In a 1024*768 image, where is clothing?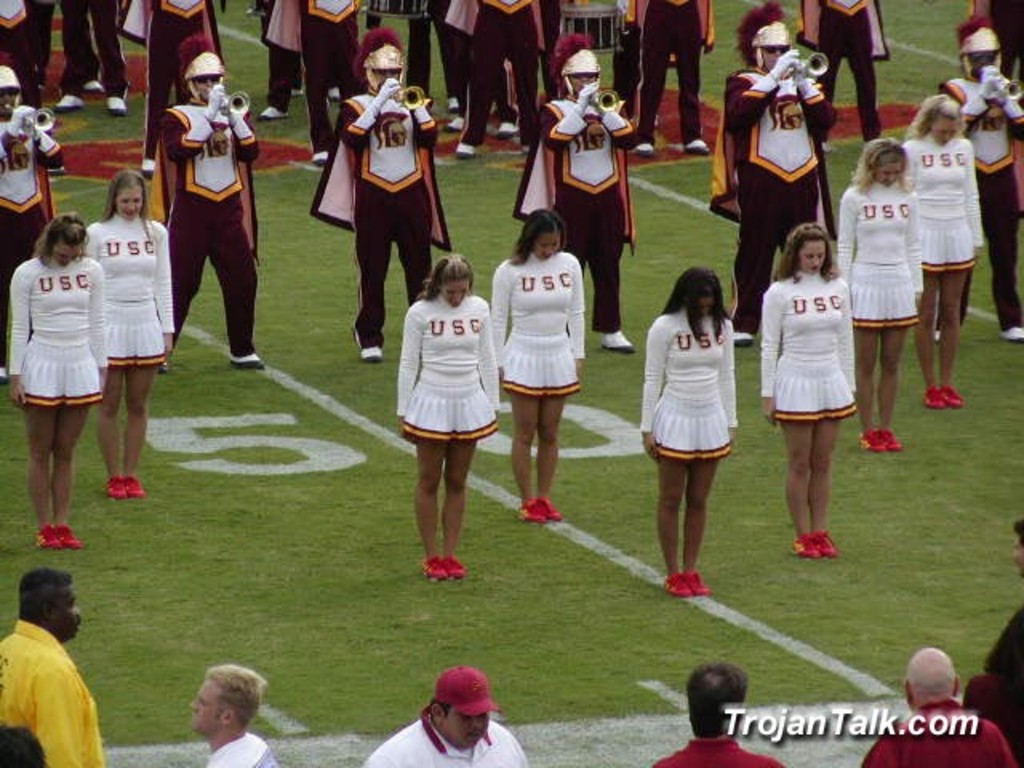
box=[707, 64, 837, 331].
